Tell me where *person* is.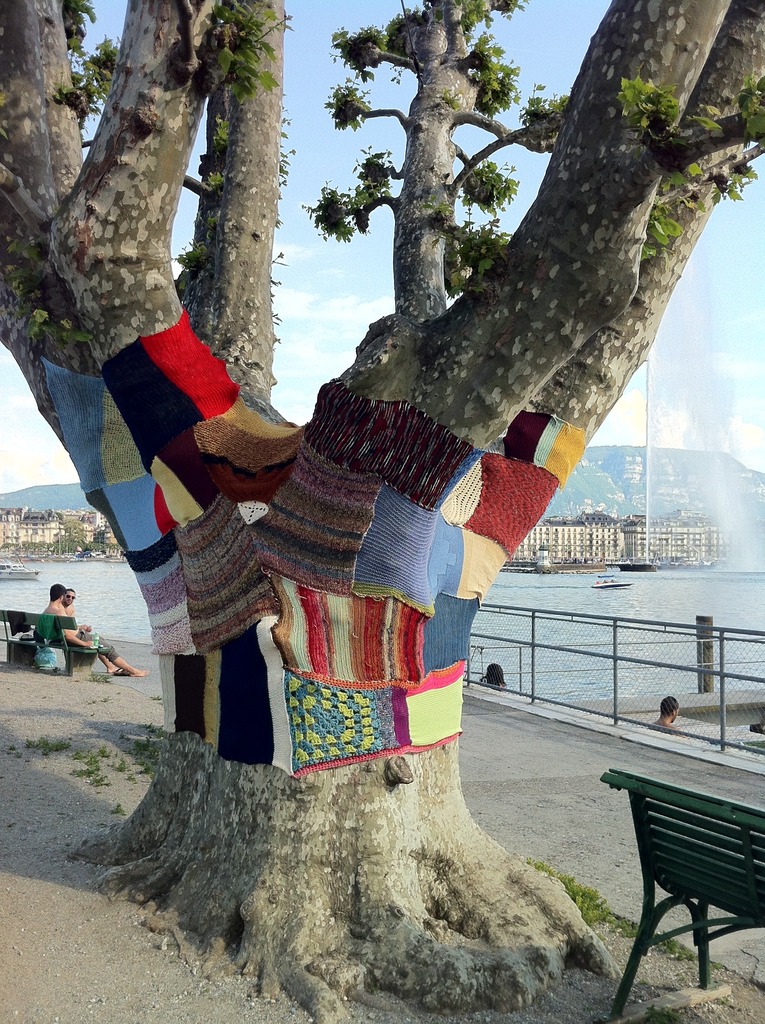
*person* is at [left=61, top=584, right=92, bottom=629].
